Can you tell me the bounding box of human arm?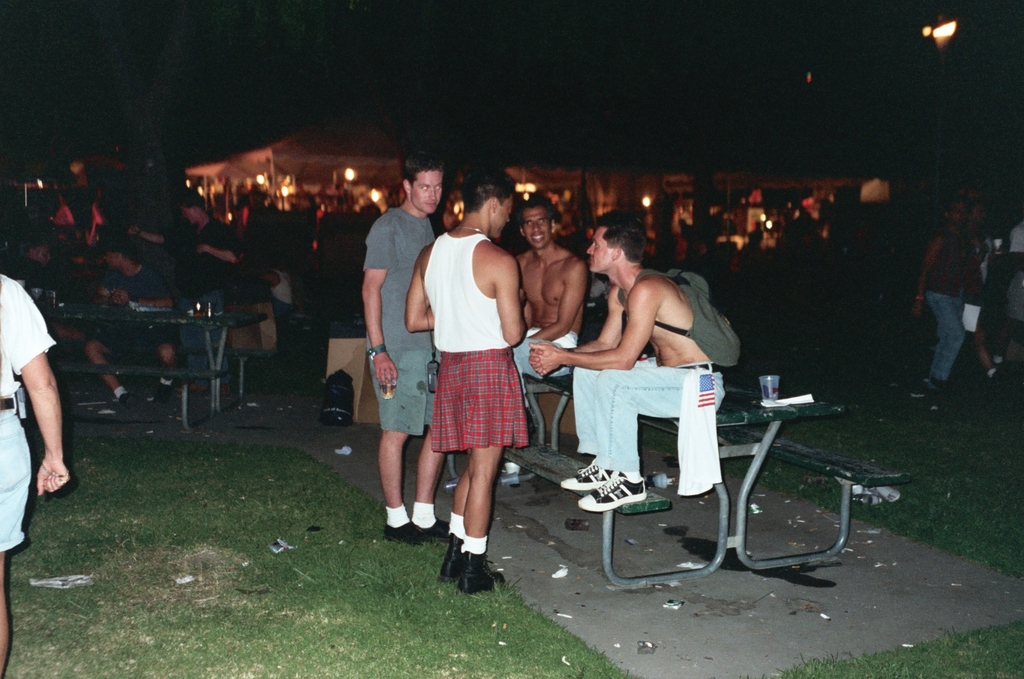
rect(406, 244, 442, 335).
